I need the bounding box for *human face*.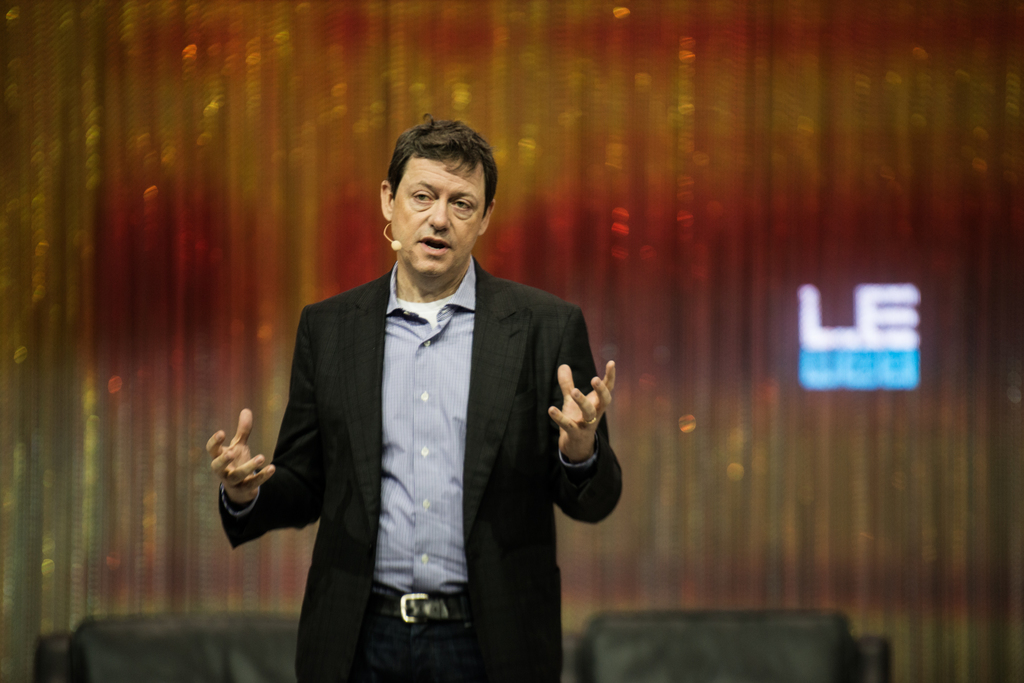
Here it is: (394, 158, 484, 278).
